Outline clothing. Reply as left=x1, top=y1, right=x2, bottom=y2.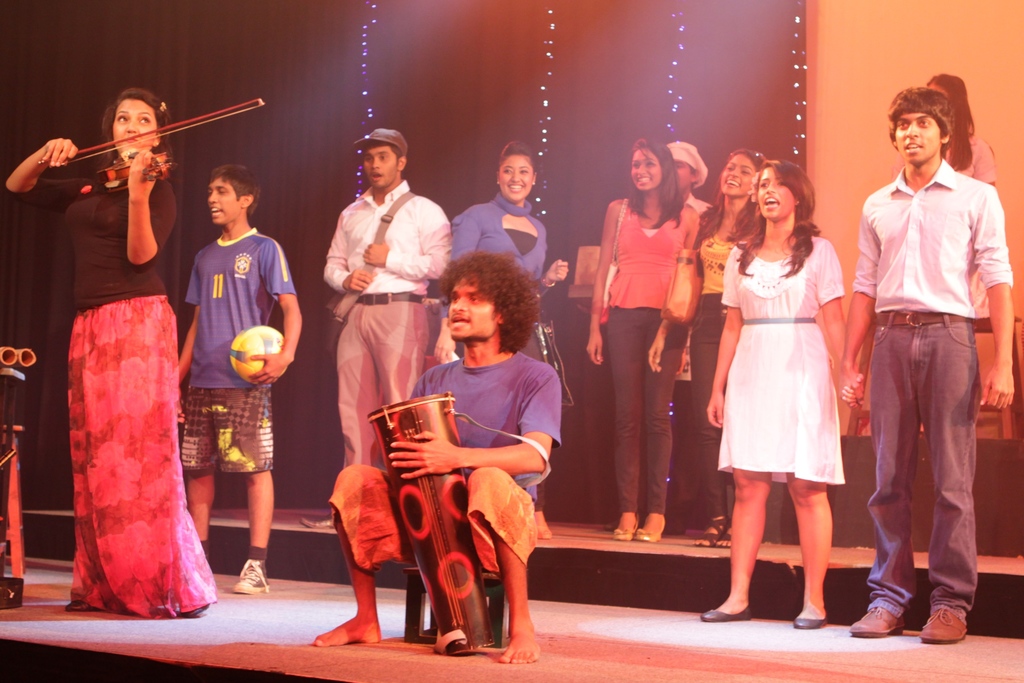
left=41, top=146, right=213, bottom=623.
